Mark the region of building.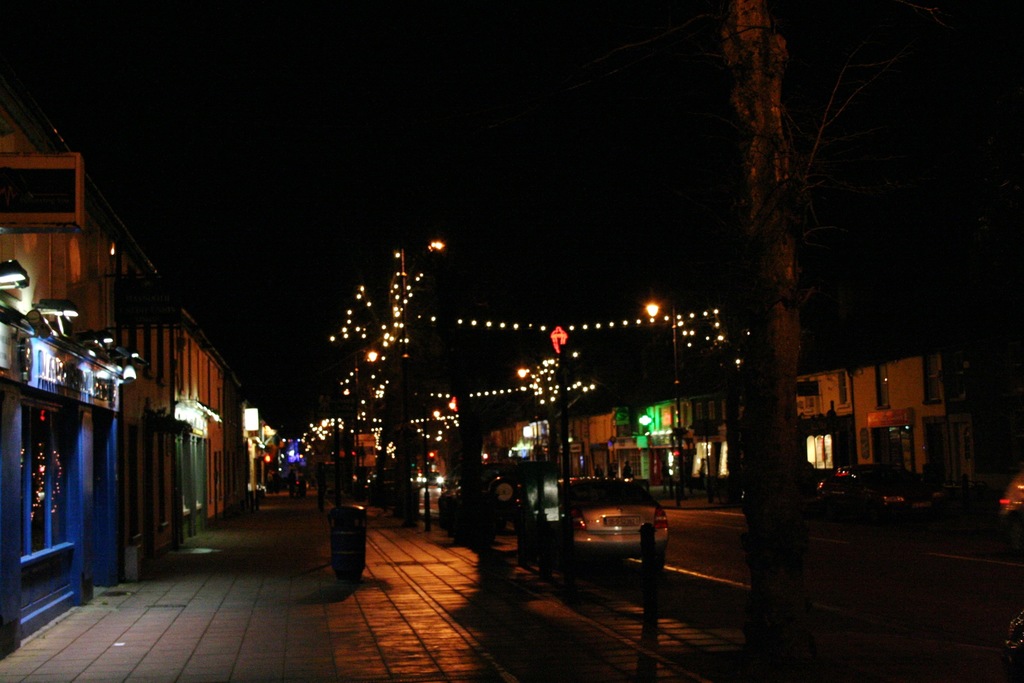
Region: BBox(0, 78, 245, 572).
